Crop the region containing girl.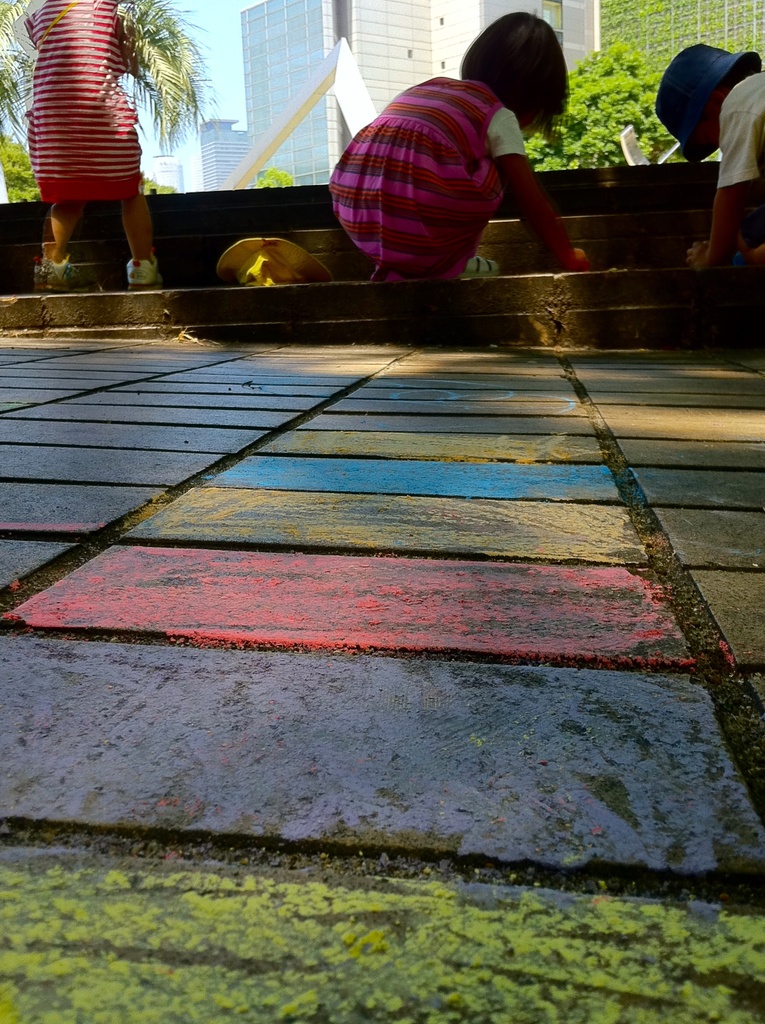
Crop region: x1=325, y1=11, x2=594, y2=287.
